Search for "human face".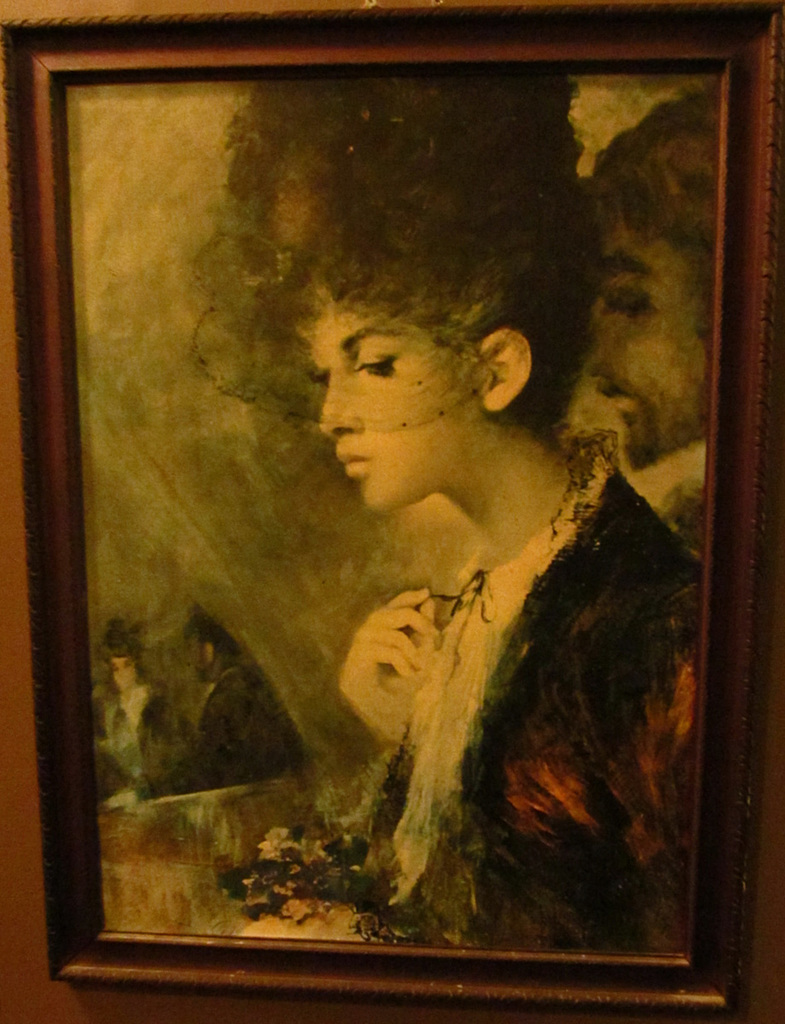
Found at (113,656,137,692).
